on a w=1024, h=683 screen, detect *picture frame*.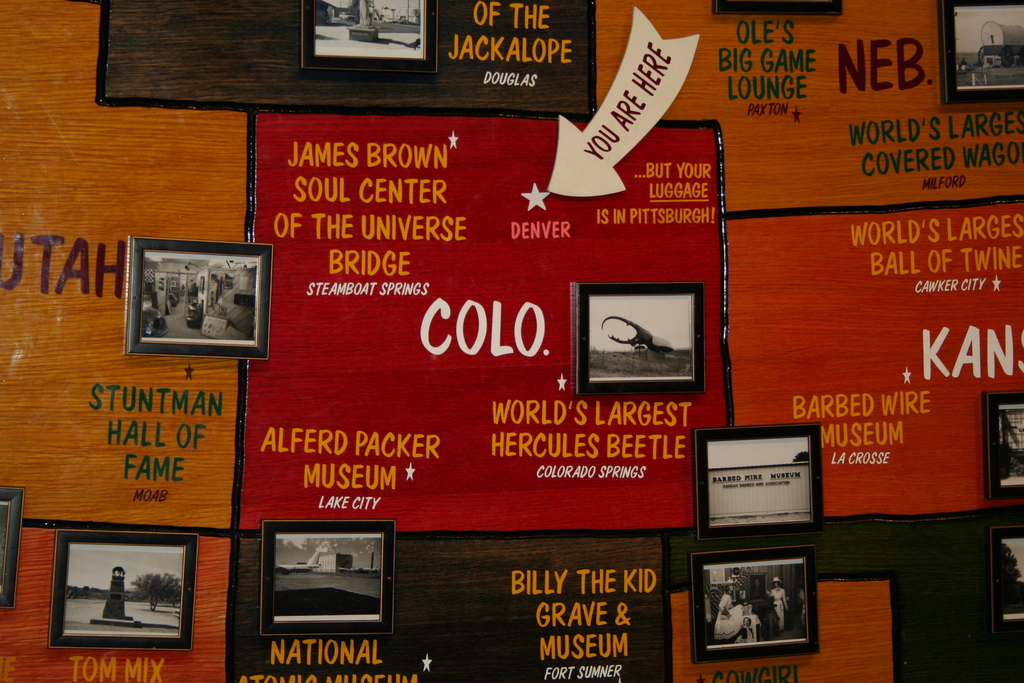
rect(298, 4, 438, 76).
